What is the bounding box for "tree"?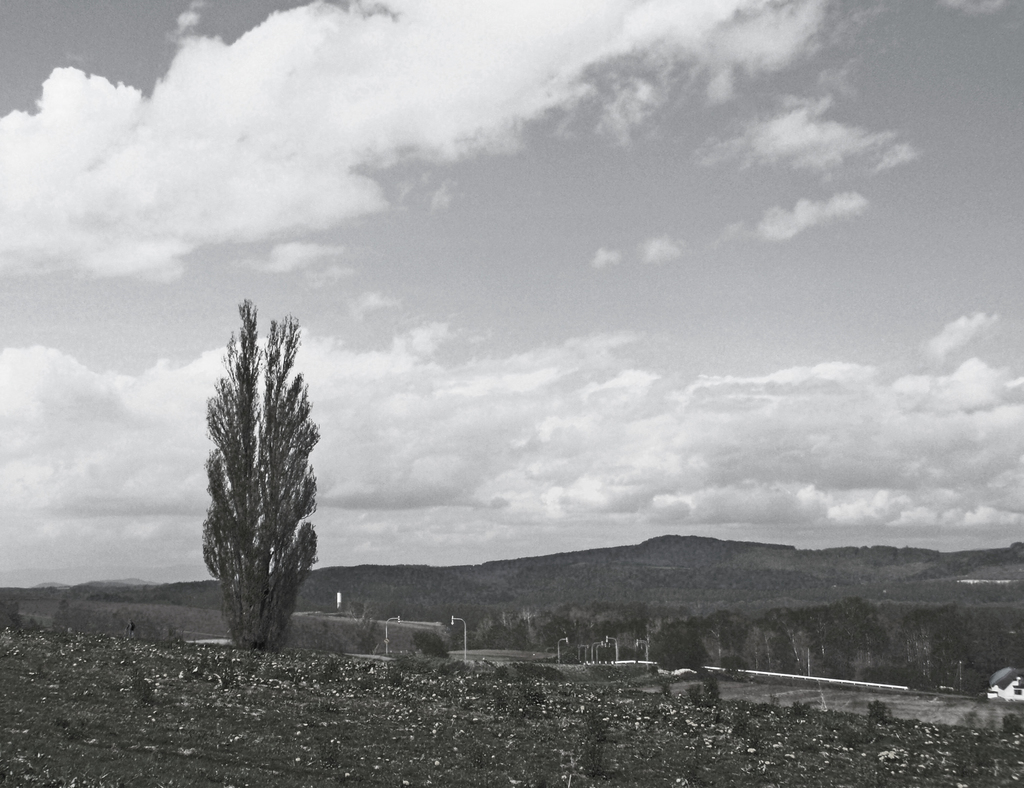
{"left": 420, "top": 623, "right": 448, "bottom": 654}.
